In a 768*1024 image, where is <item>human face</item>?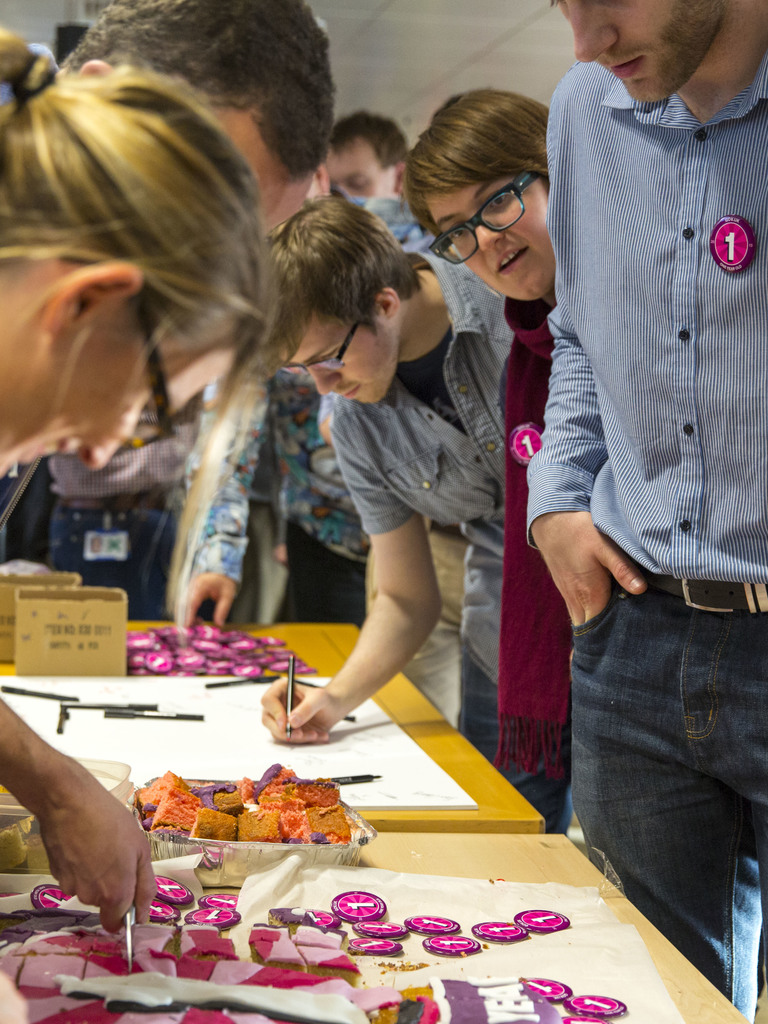
crop(298, 335, 404, 412).
